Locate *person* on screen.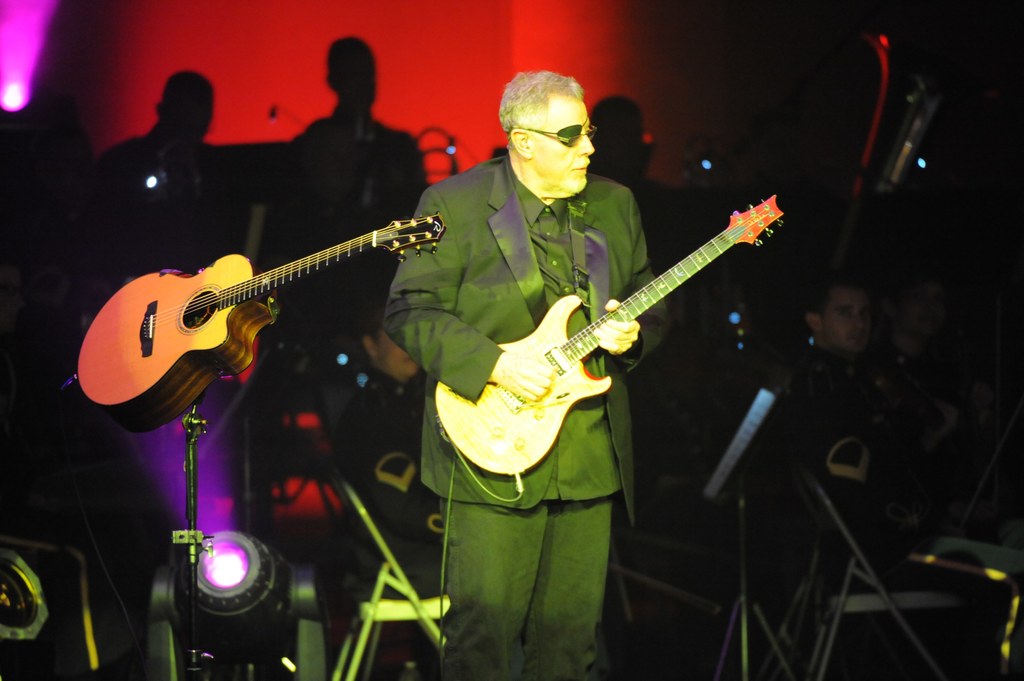
On screen at [93,67,244,269].
